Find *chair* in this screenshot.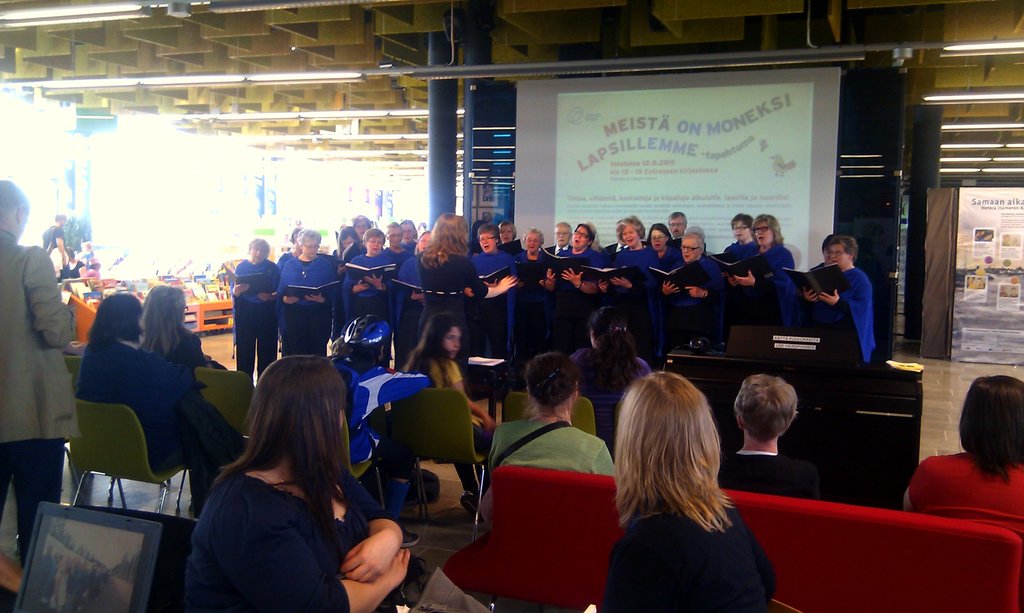
The bounding box for *chair* is 173 363 257 502.
